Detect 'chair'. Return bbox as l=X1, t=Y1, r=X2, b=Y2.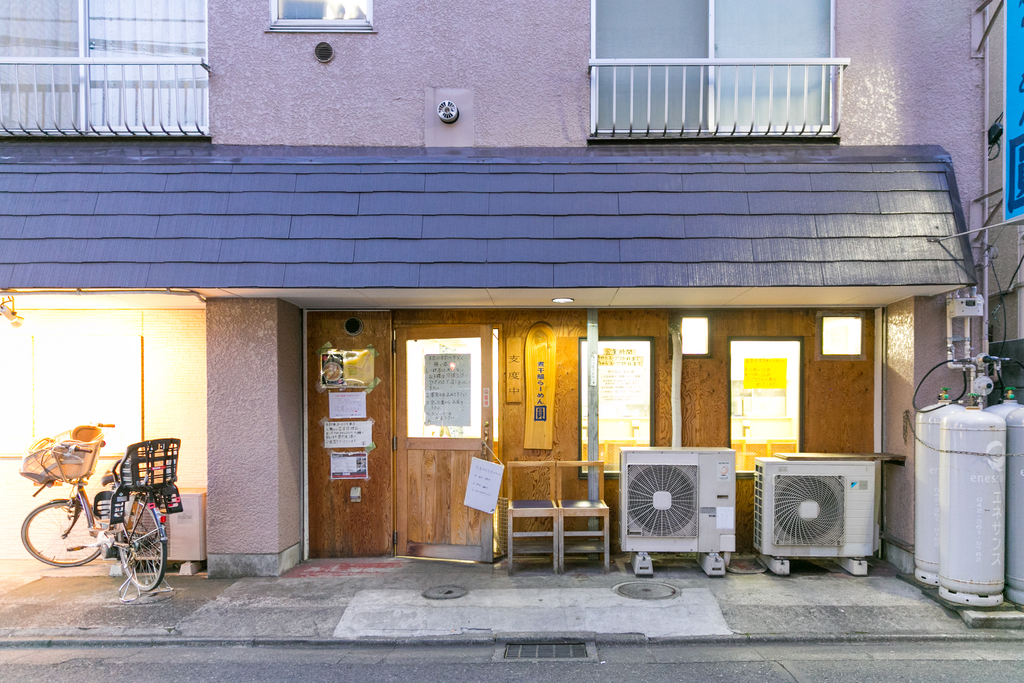
l=555, t=457, r=616, b=580.
